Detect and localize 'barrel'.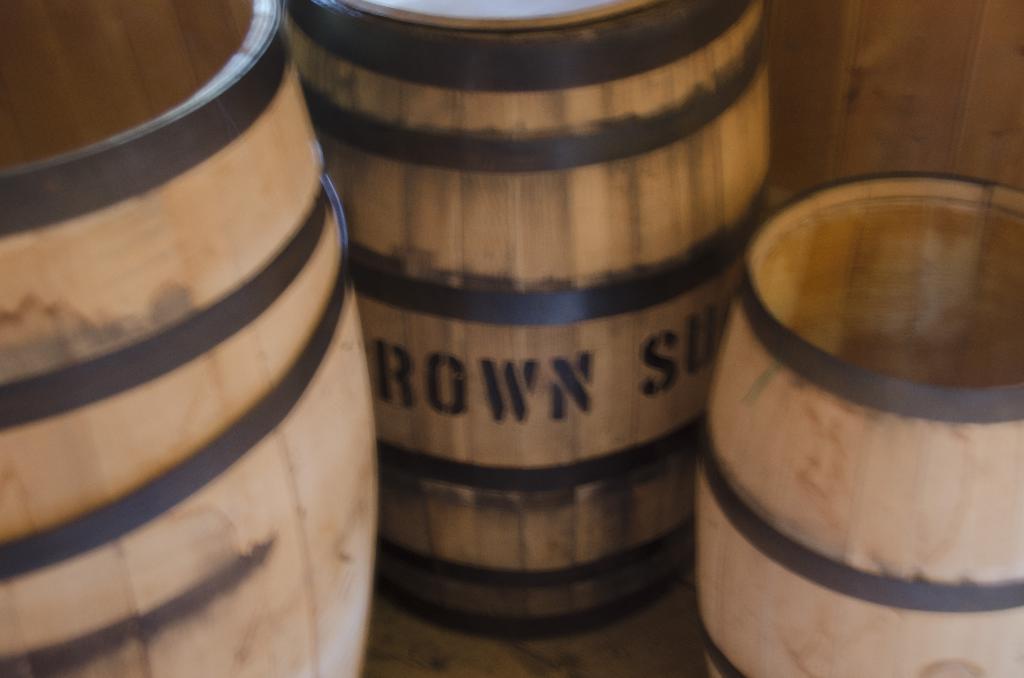
Localized at (0, 1, 383, 677).
